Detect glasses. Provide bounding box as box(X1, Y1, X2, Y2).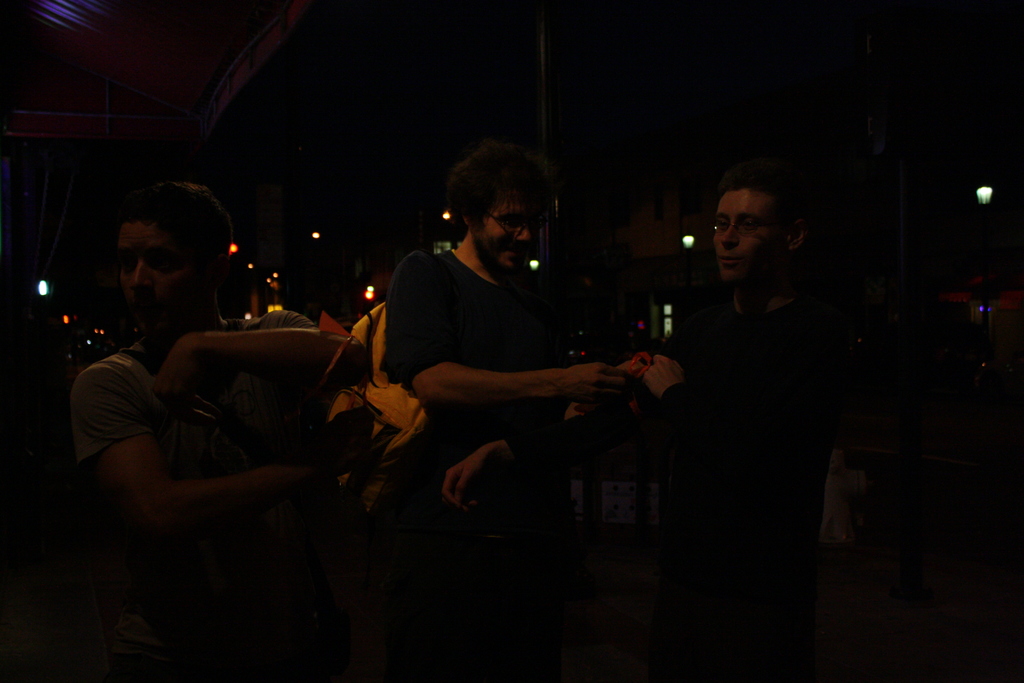
box(484, 212, 531, 237).
